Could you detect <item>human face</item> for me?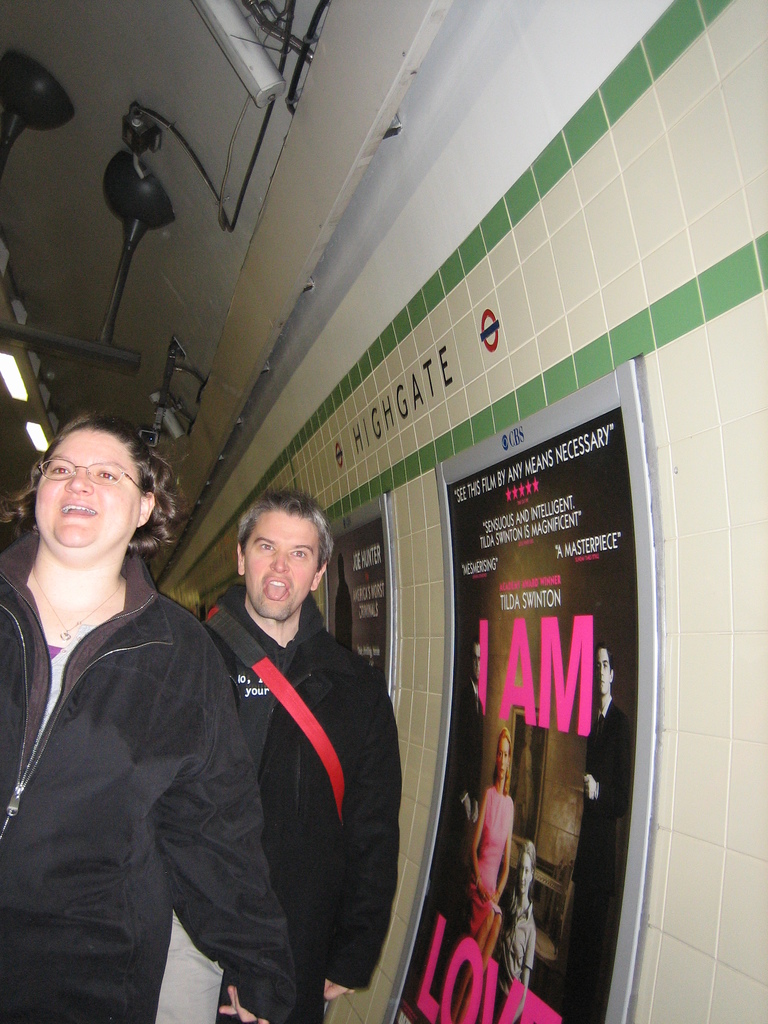
Detection result: x1=241 y1=517 x2=321 y2=620.
